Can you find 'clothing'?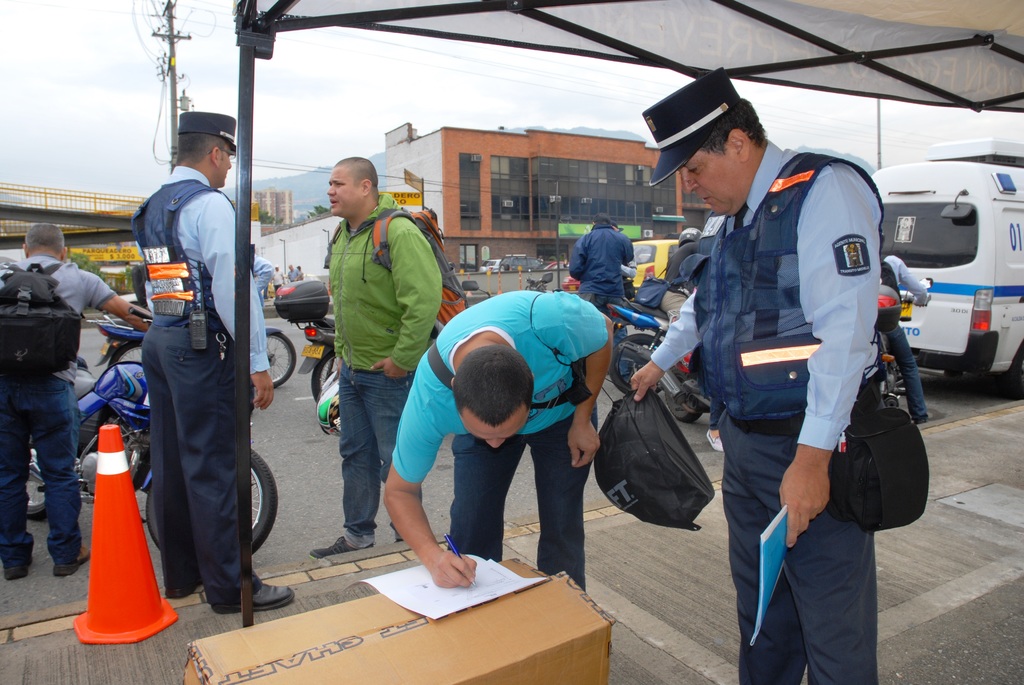
Yes, bounding box: x1=0, y1=258, x2=111, y2=563.
